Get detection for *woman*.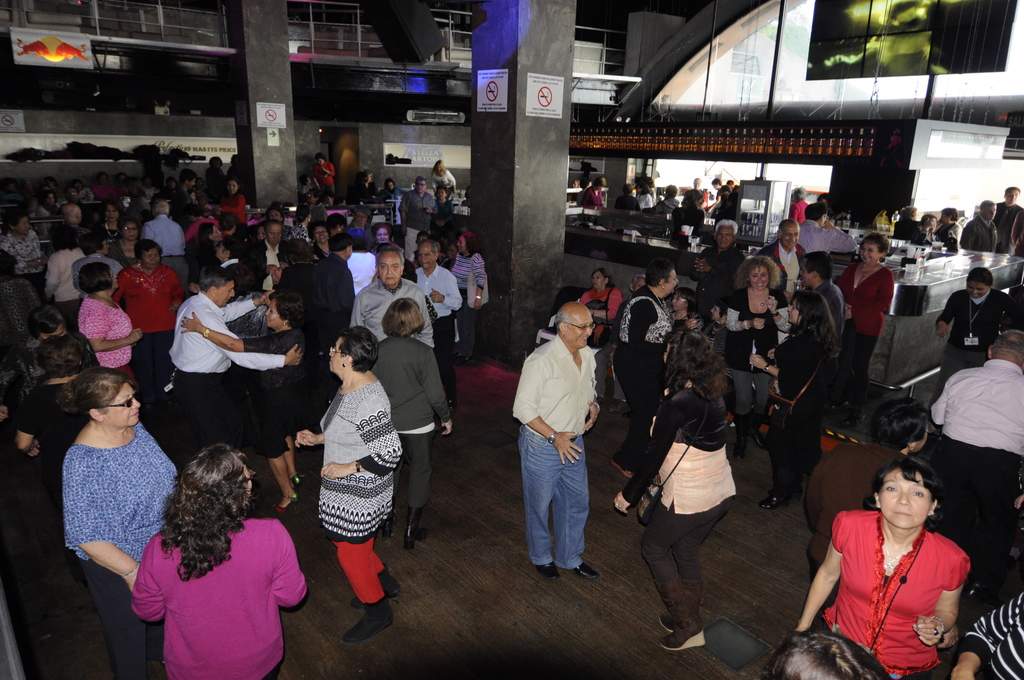
Detection: (290, 319, 406, 646).
